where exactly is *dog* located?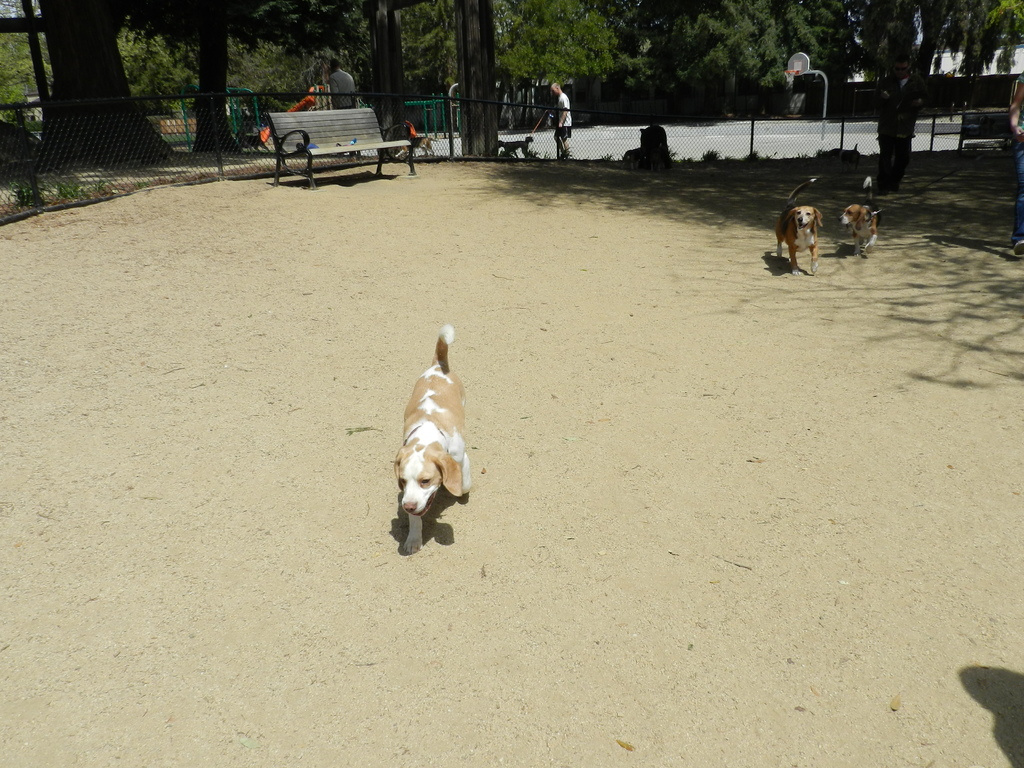
Its bounding box is <bbox>397, 135, 439, 160</bbox>.
